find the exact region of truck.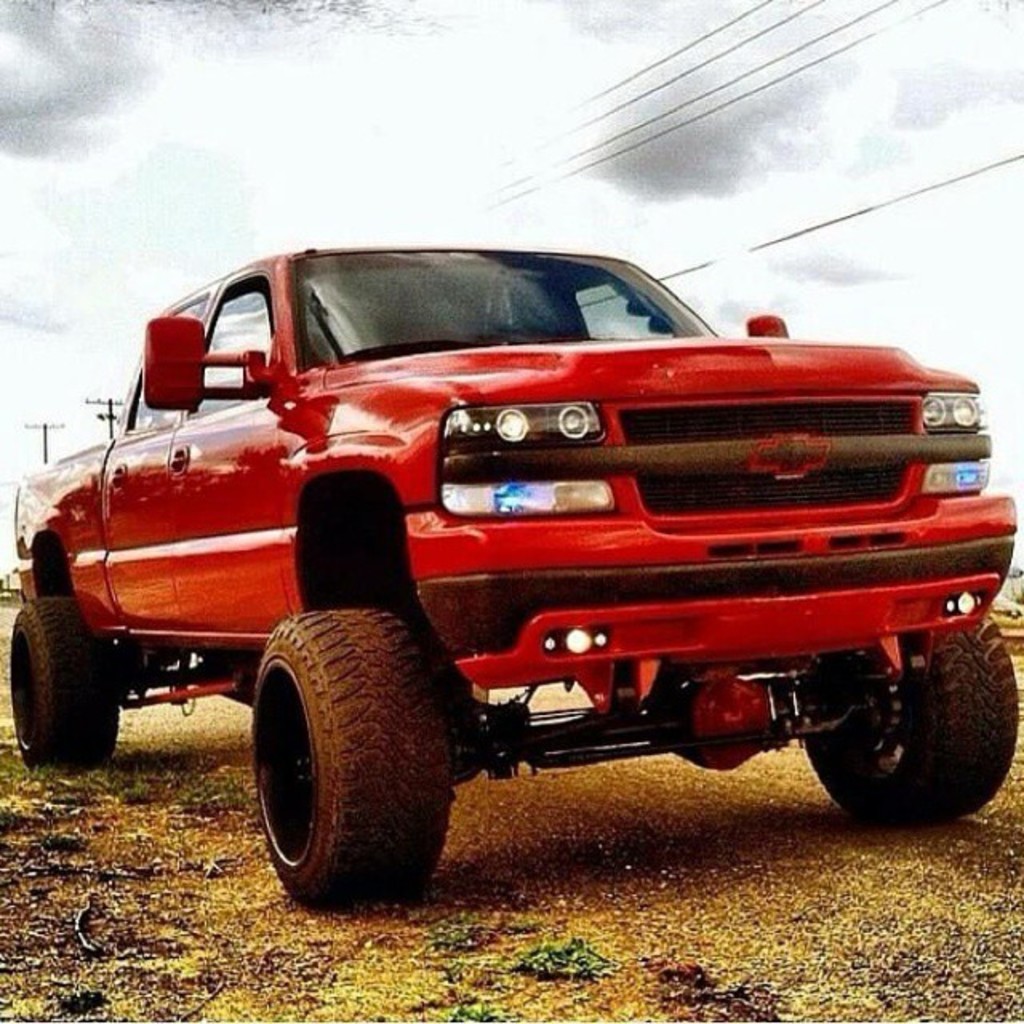
Exact region: x1=24 y1=240 x2=1010 y2=902.
